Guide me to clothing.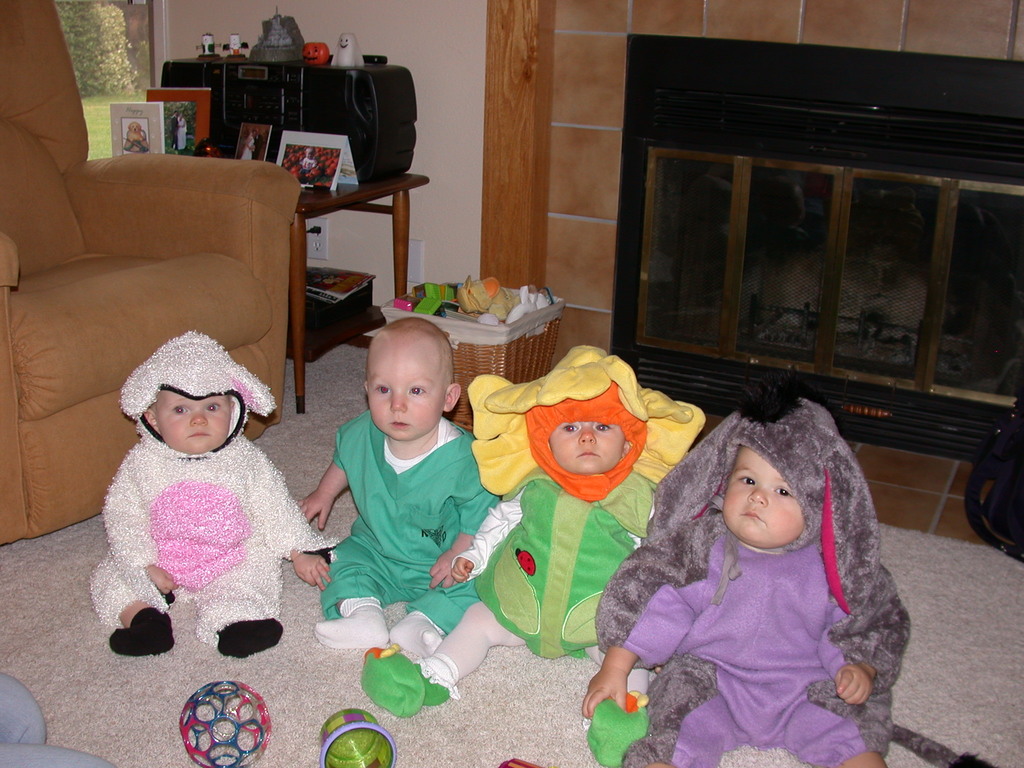
Guidance: (251, 136, 261, 157).
